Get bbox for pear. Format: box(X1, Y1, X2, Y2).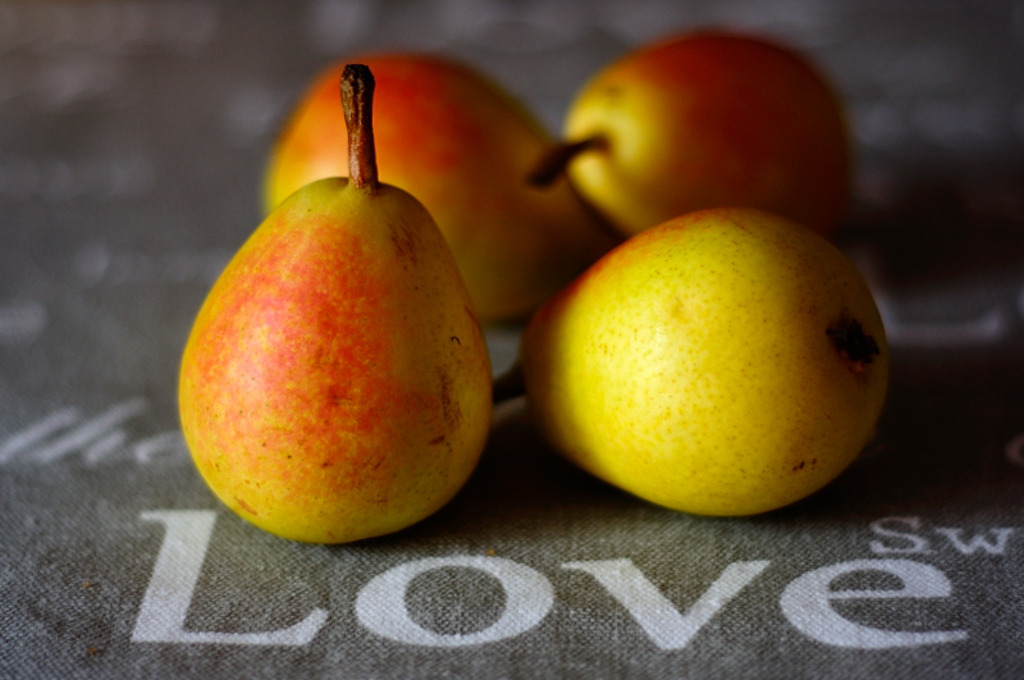
box(520, 198, 895, 516).
